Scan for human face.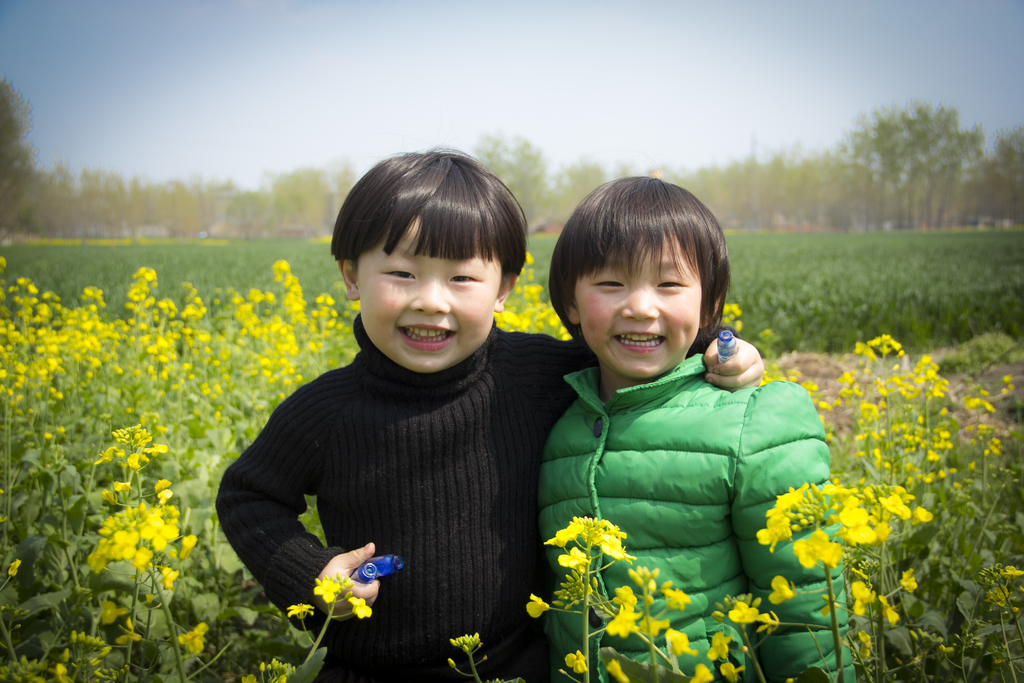
Scan result: <bbox>575, 235, 701, 378</bbox>.
